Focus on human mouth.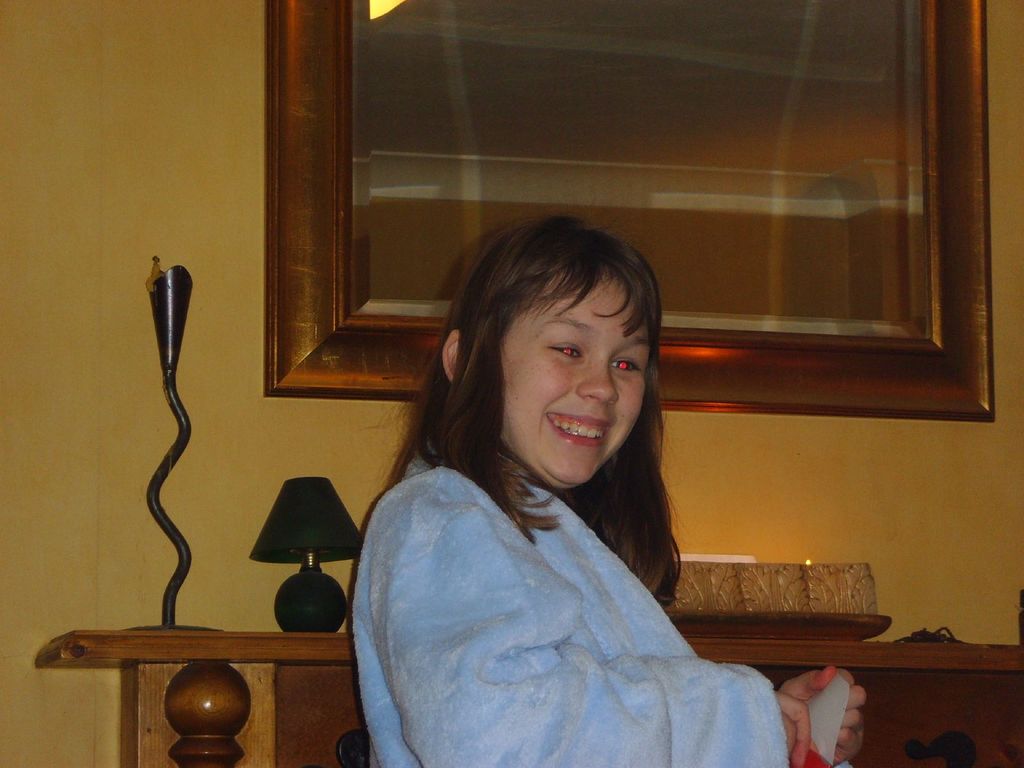
Focused at (543, 406, 614, 449).
